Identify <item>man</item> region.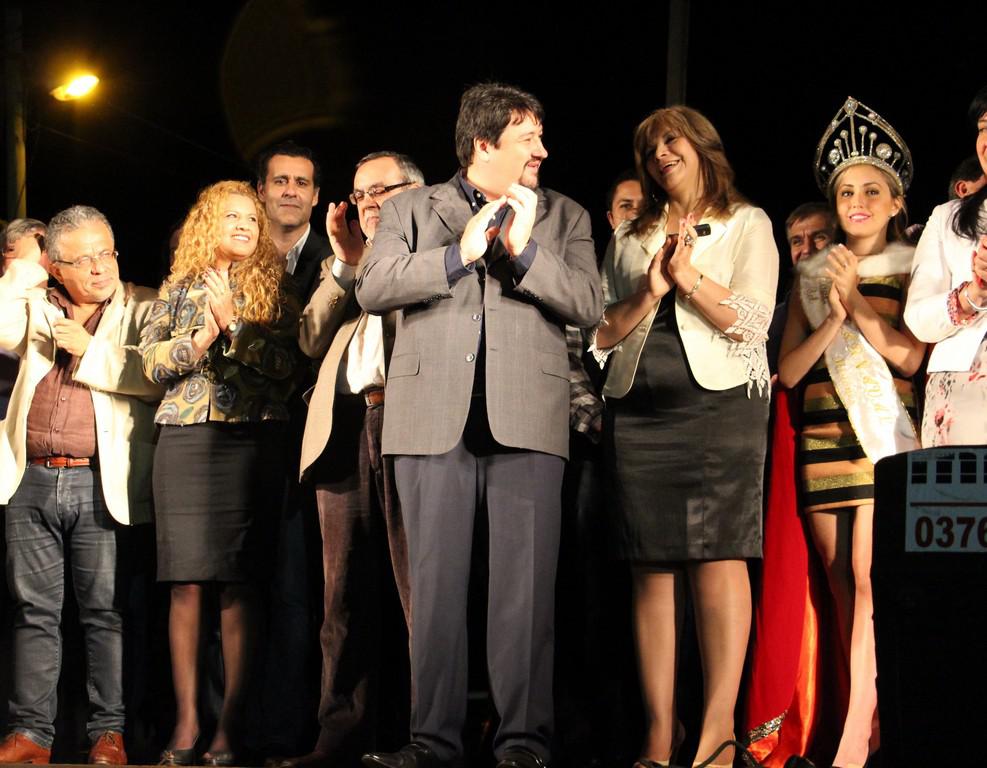
Region: <box>0,205,161,767</box>.
